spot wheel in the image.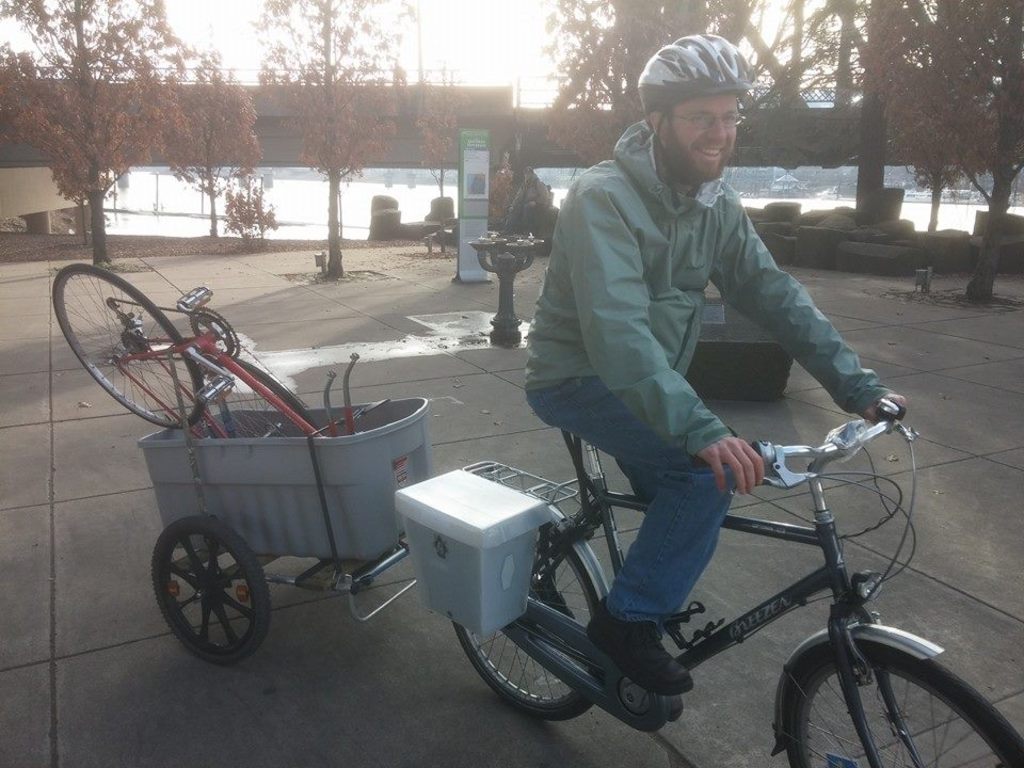
wheel found at locate(741, 352, 795, 409).
